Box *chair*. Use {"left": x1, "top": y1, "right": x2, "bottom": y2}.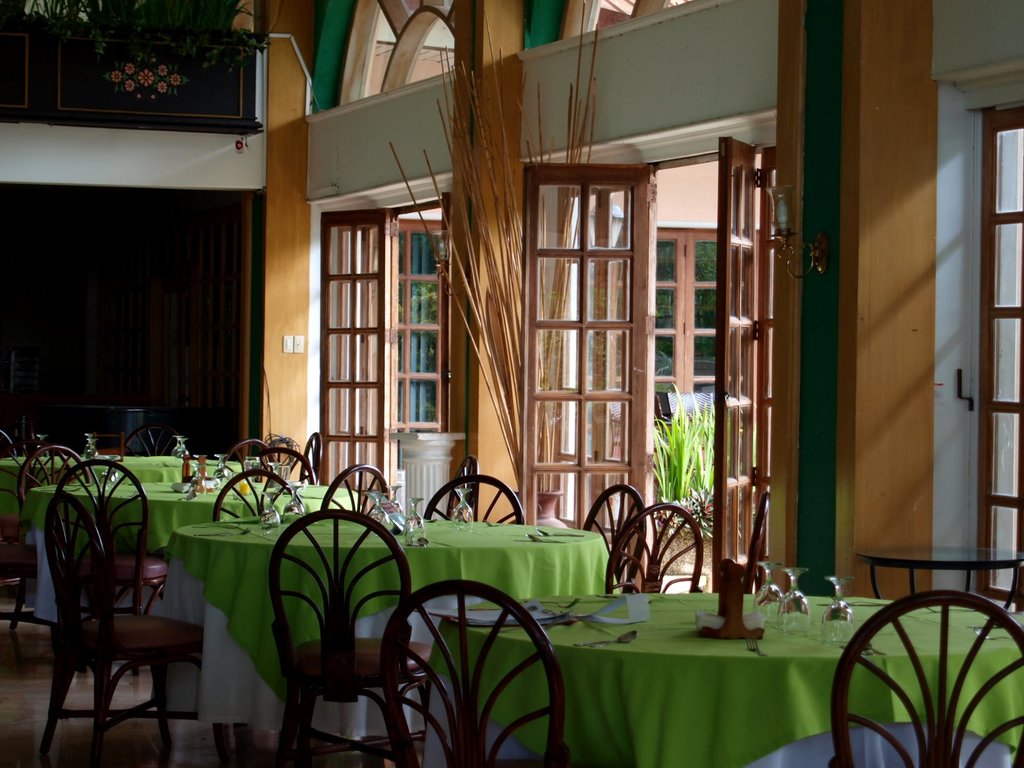
{"left": 585, "top": 479, "right": 653, "bottom": 597}.
